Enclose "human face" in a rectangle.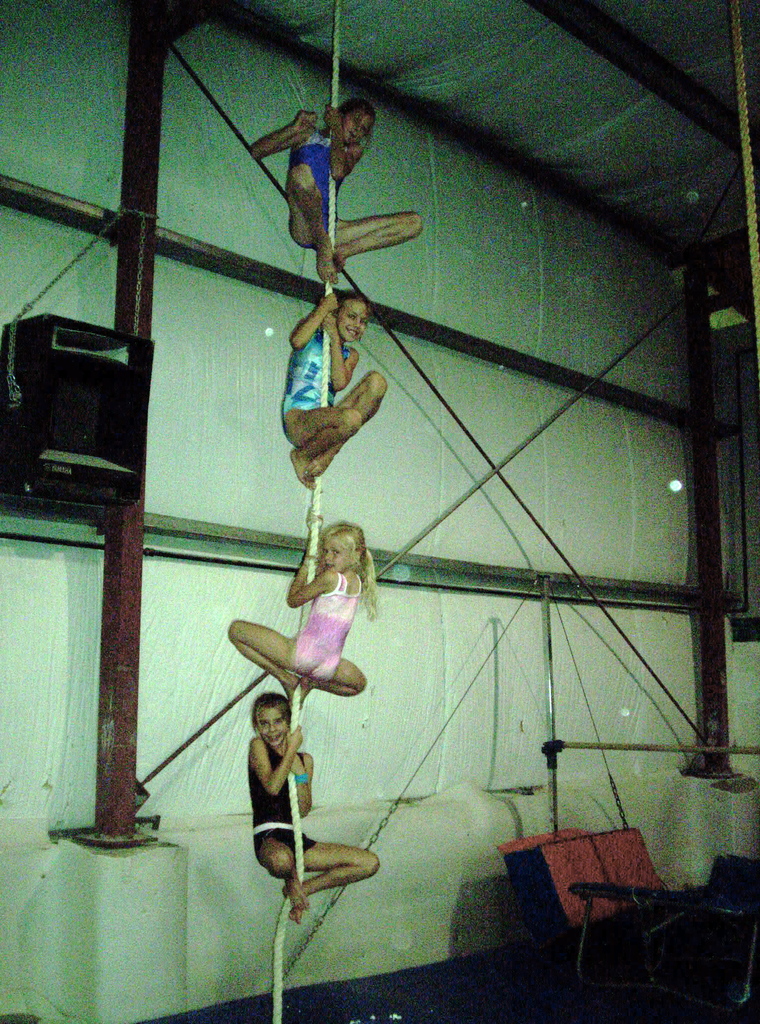
<region>339, 295, 374, 346</region>.
